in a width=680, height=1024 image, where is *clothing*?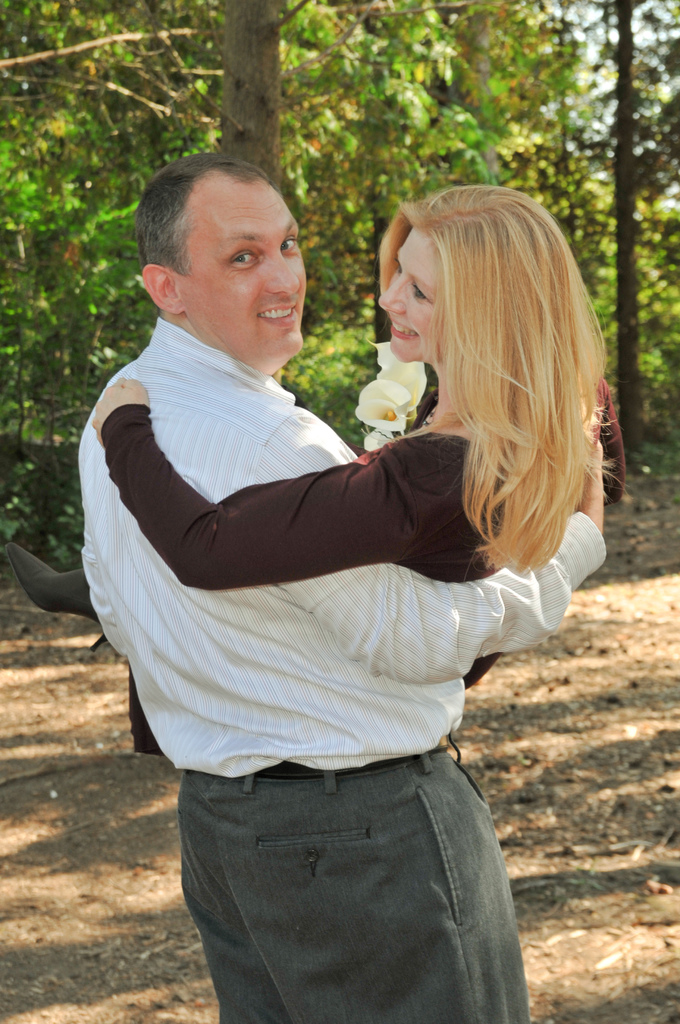
[left=102, top=388, right=514, bottom=752].
